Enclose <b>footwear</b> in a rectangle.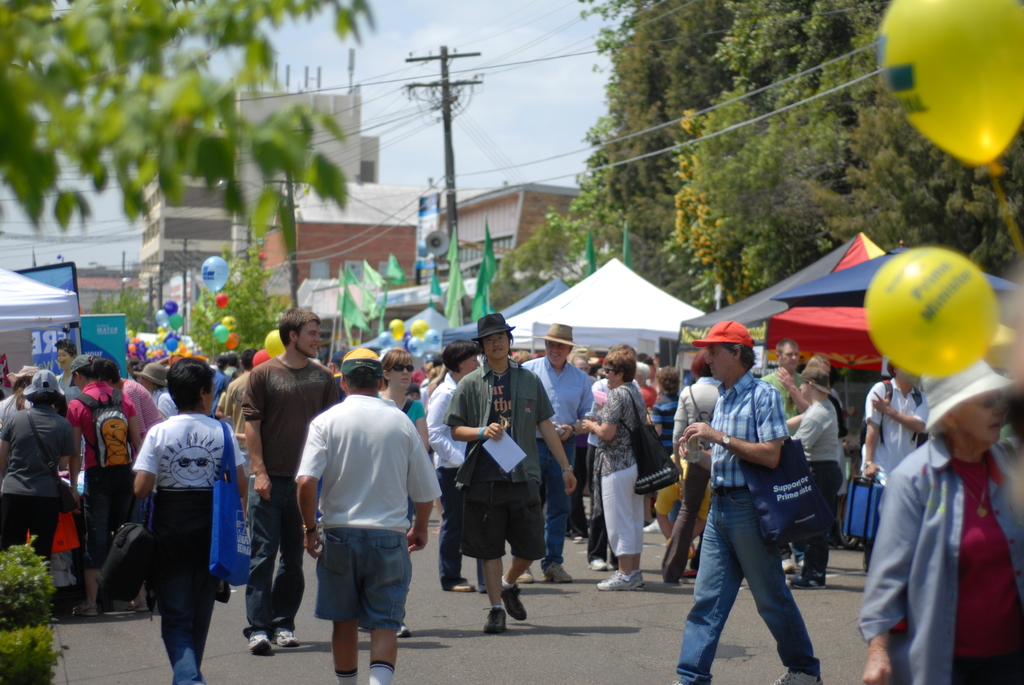
[left=575, top=535, right=586, bottom=545].
